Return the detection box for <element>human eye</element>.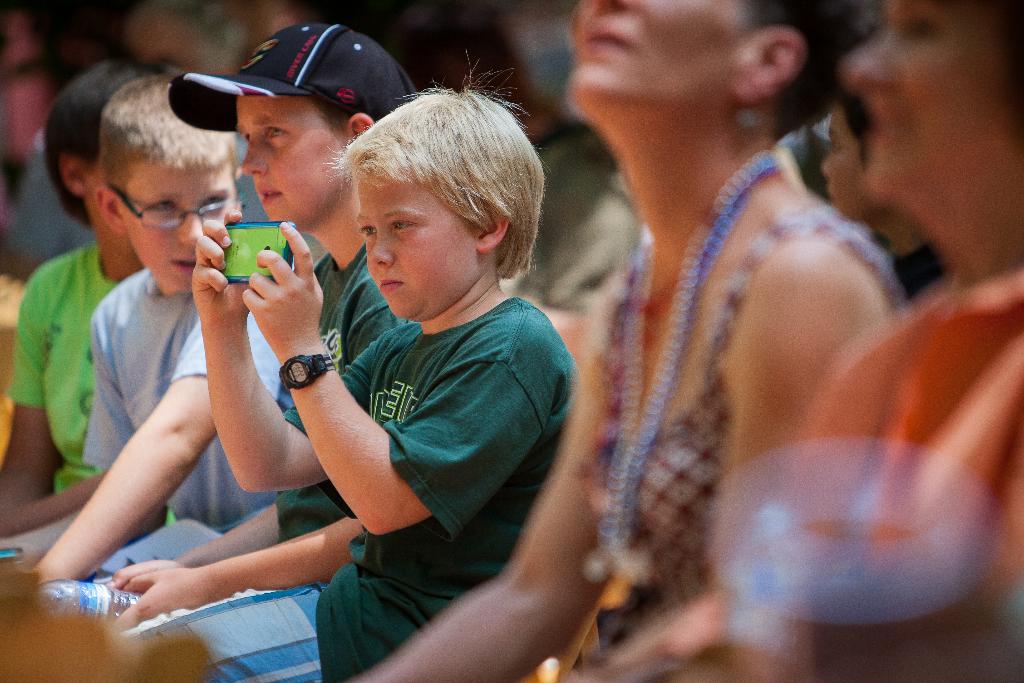
(x1=356, y1=226, x2=381, y2=241).
